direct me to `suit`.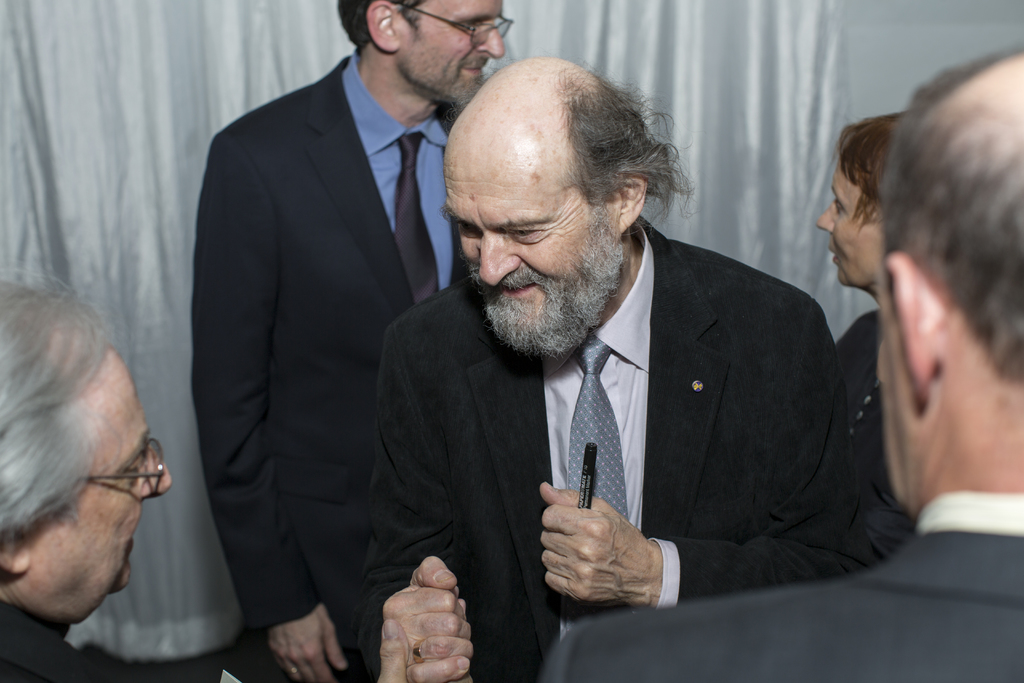
Direction: BBox(531, 492, 1023, 682).
